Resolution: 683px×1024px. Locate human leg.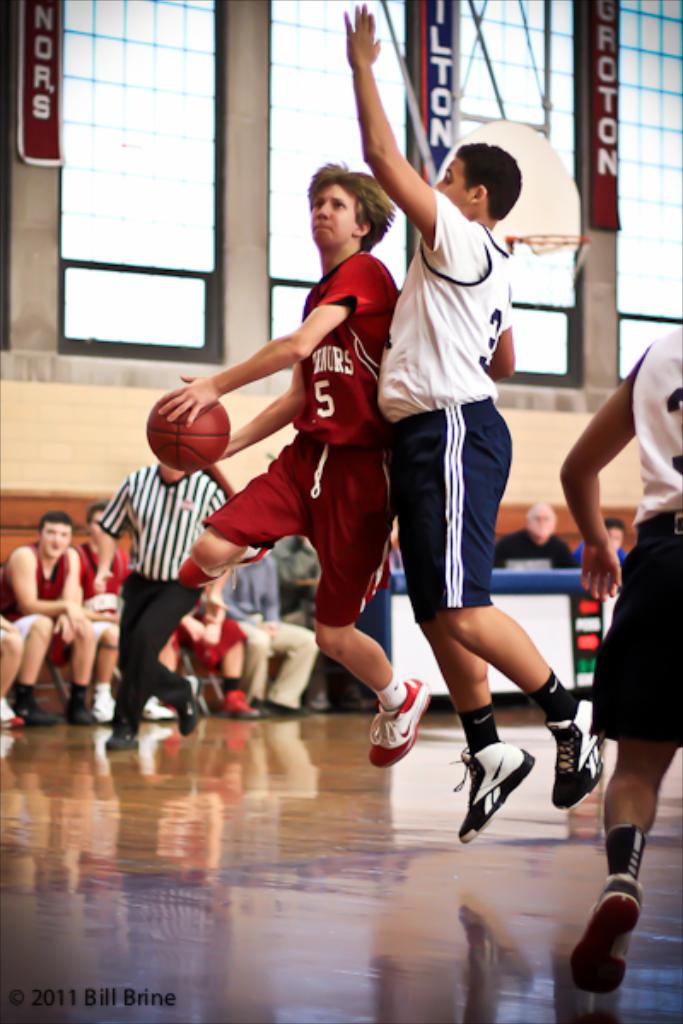
(x1=61, y1=620, x2=92, y2=725).
